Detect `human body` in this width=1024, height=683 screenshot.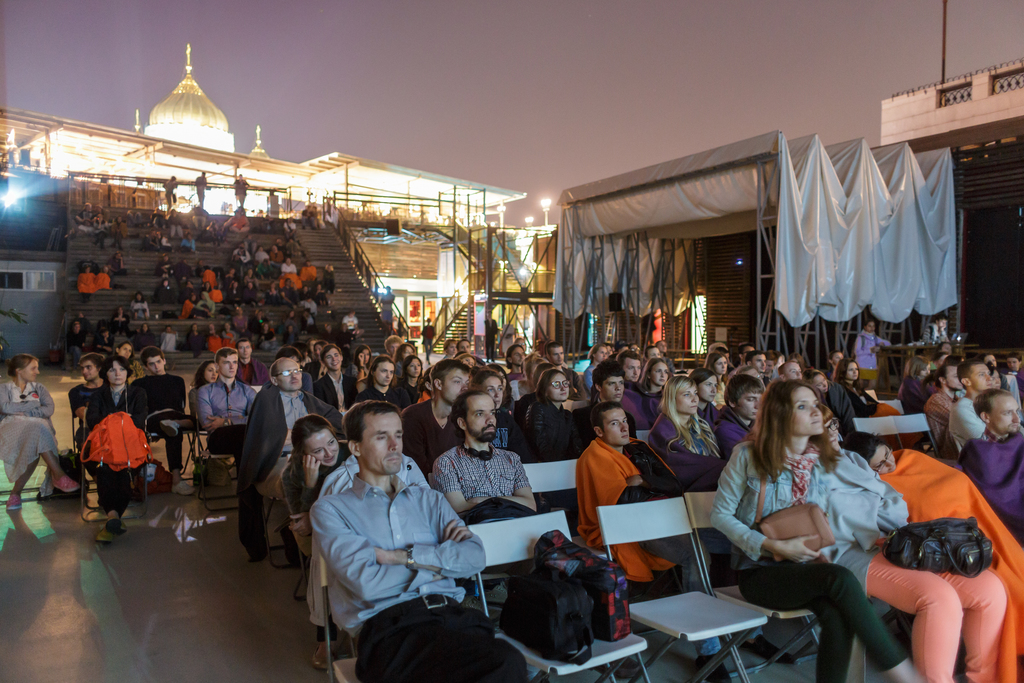
Detection: BBox(429, 387, 541, 616).
